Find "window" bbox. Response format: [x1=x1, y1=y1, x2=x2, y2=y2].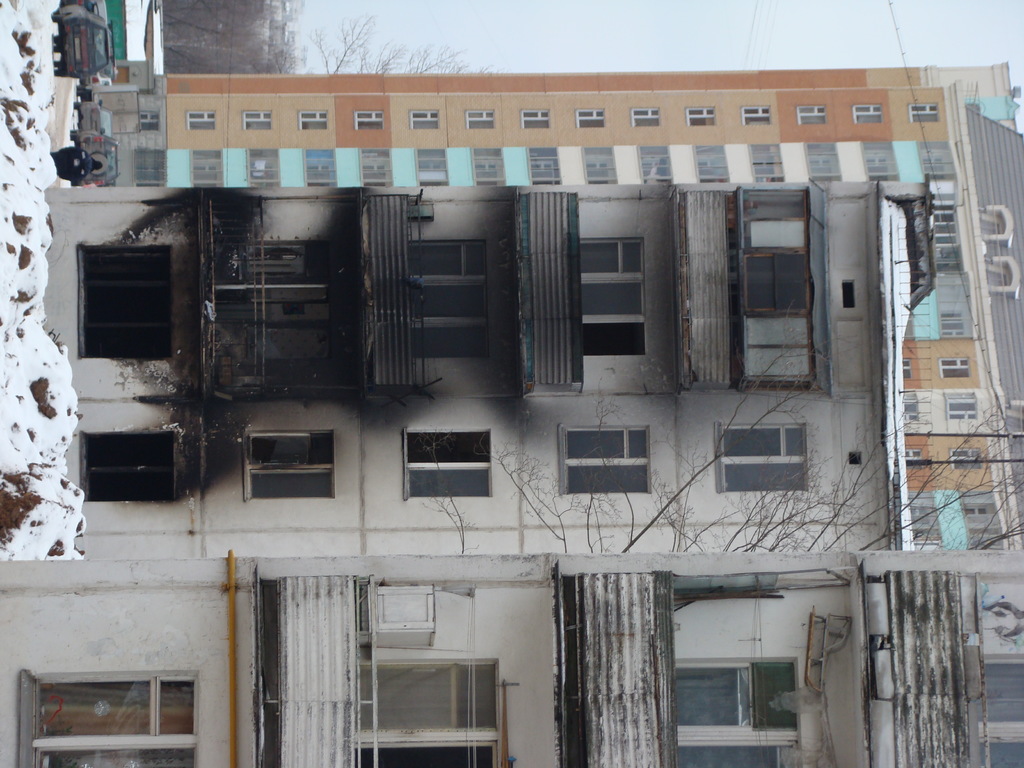
[x1=353, y1=664, x2=501, y2=767].
